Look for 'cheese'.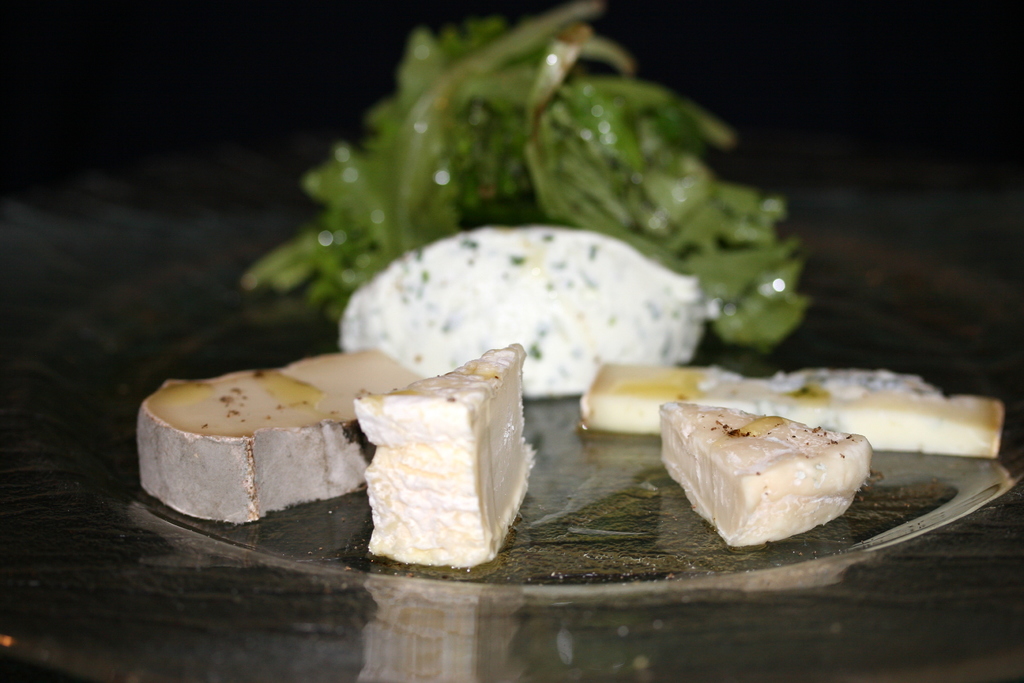
Found: (666,397,877,552).
